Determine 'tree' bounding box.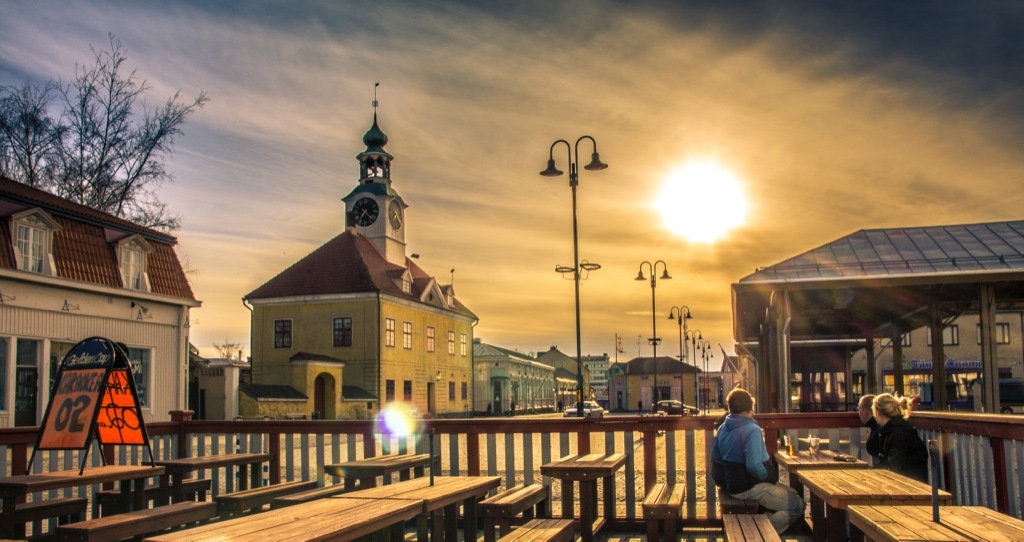
Determined: region(0, 26, 212, 276).
